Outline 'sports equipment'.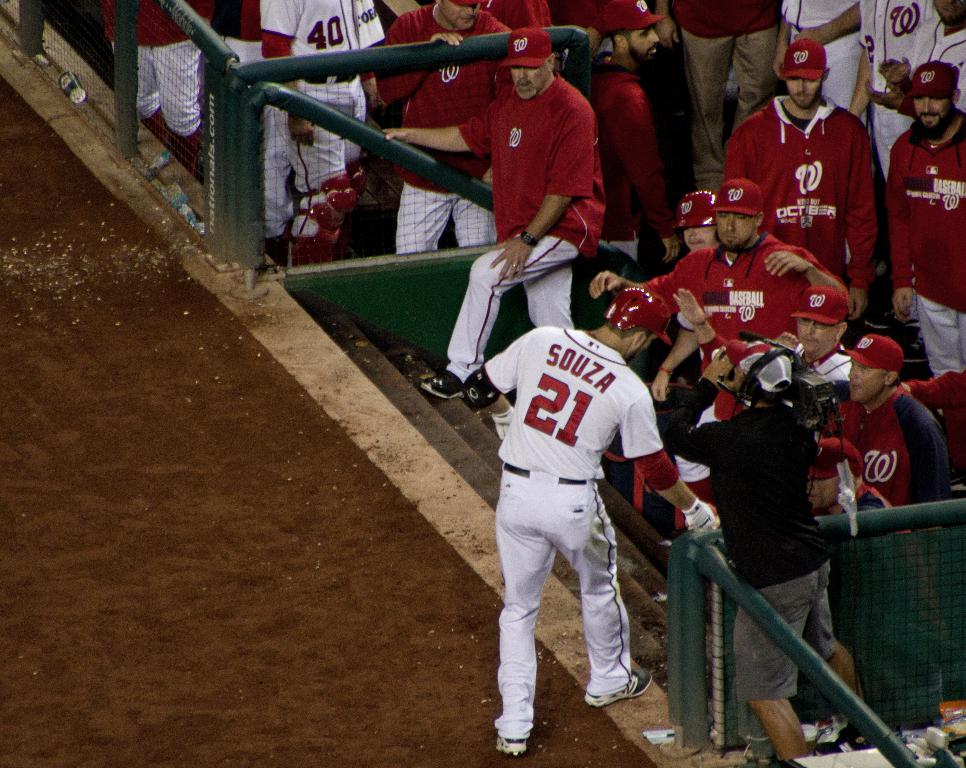
Outline: [left=497, top=738, right=526, bottom=760].
